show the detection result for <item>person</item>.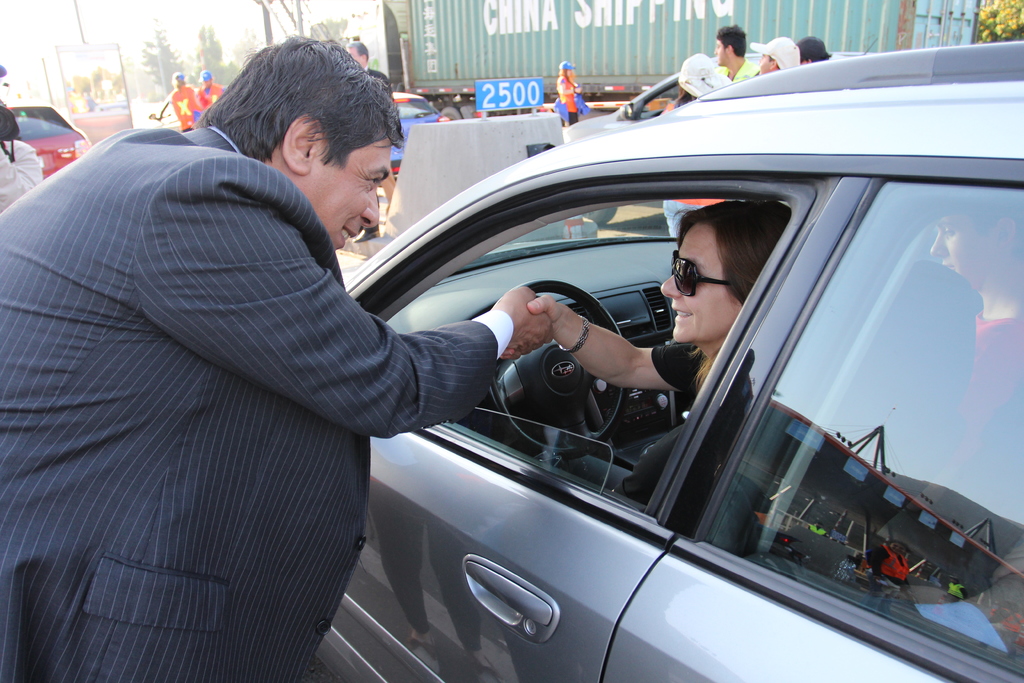
<bbox>753, 37, 796, 76</bbox>.
